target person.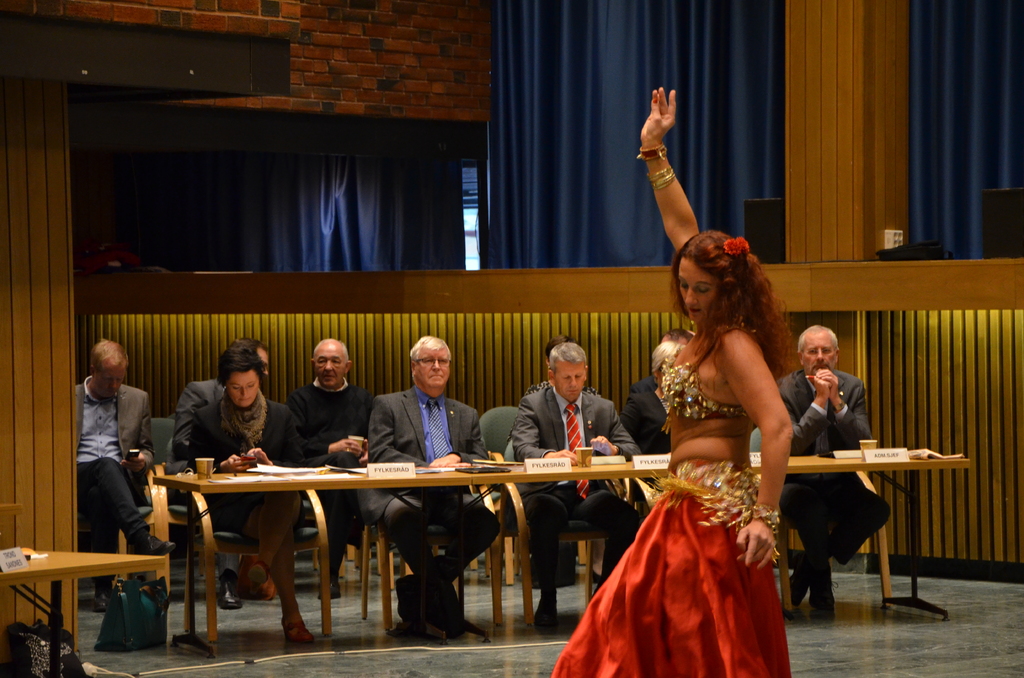
Target region: (179, 341, 289, 609).
